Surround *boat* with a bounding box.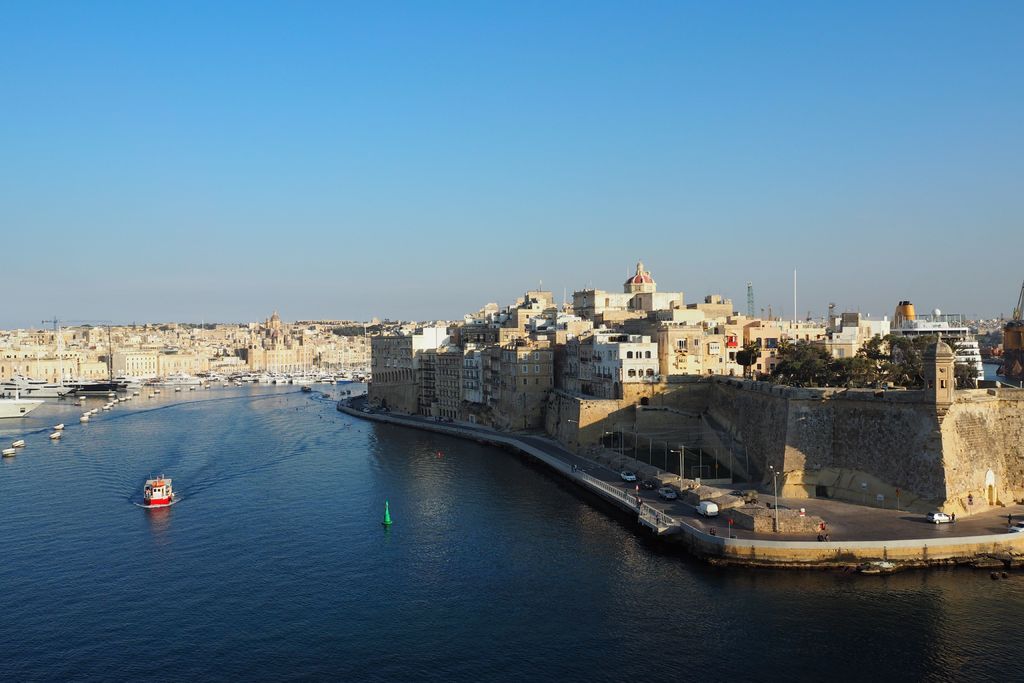
{"x1": 155, "y1": 370, "x2": 203, "y2": 383}.
